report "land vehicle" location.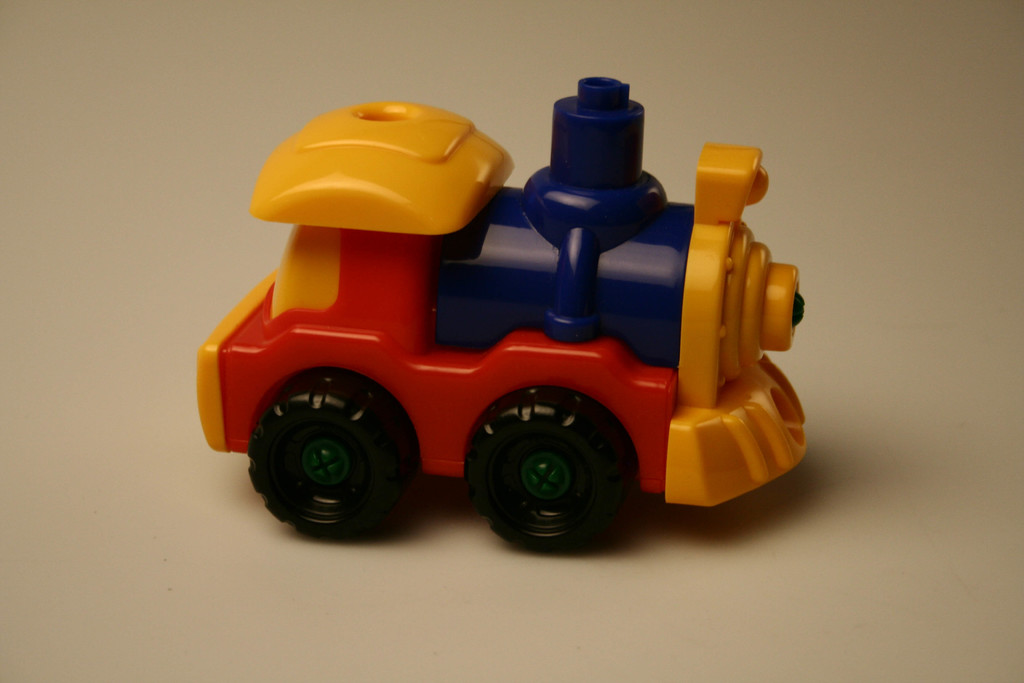
Report: detection(199, 76, 810, 555).
